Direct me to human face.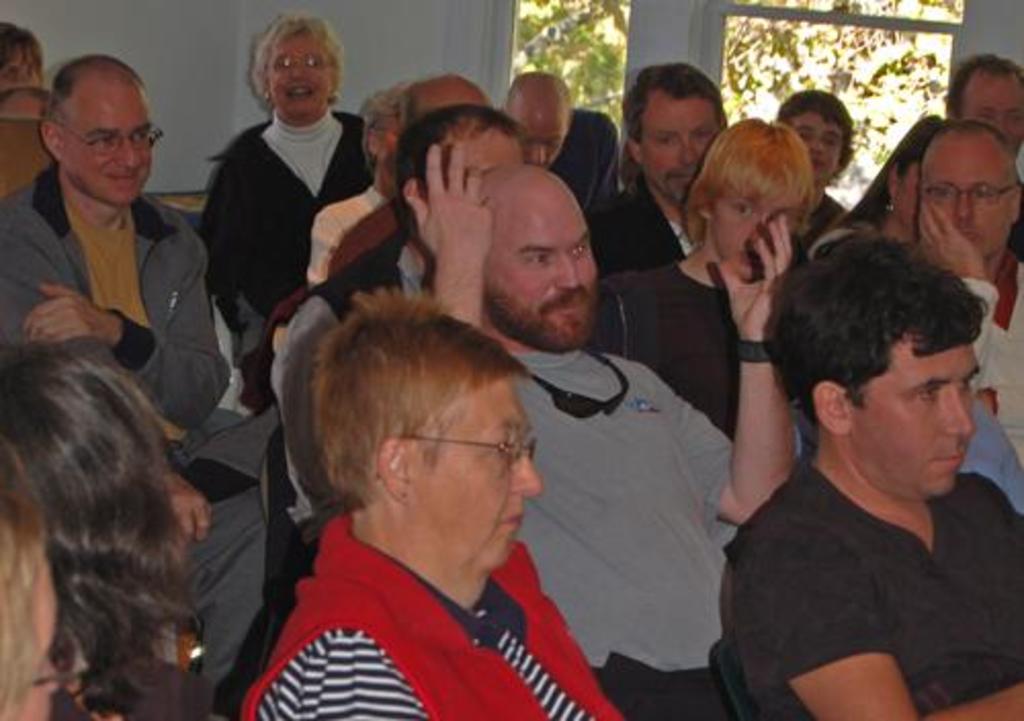
Direction: locate(438, 129, 526, 180).
